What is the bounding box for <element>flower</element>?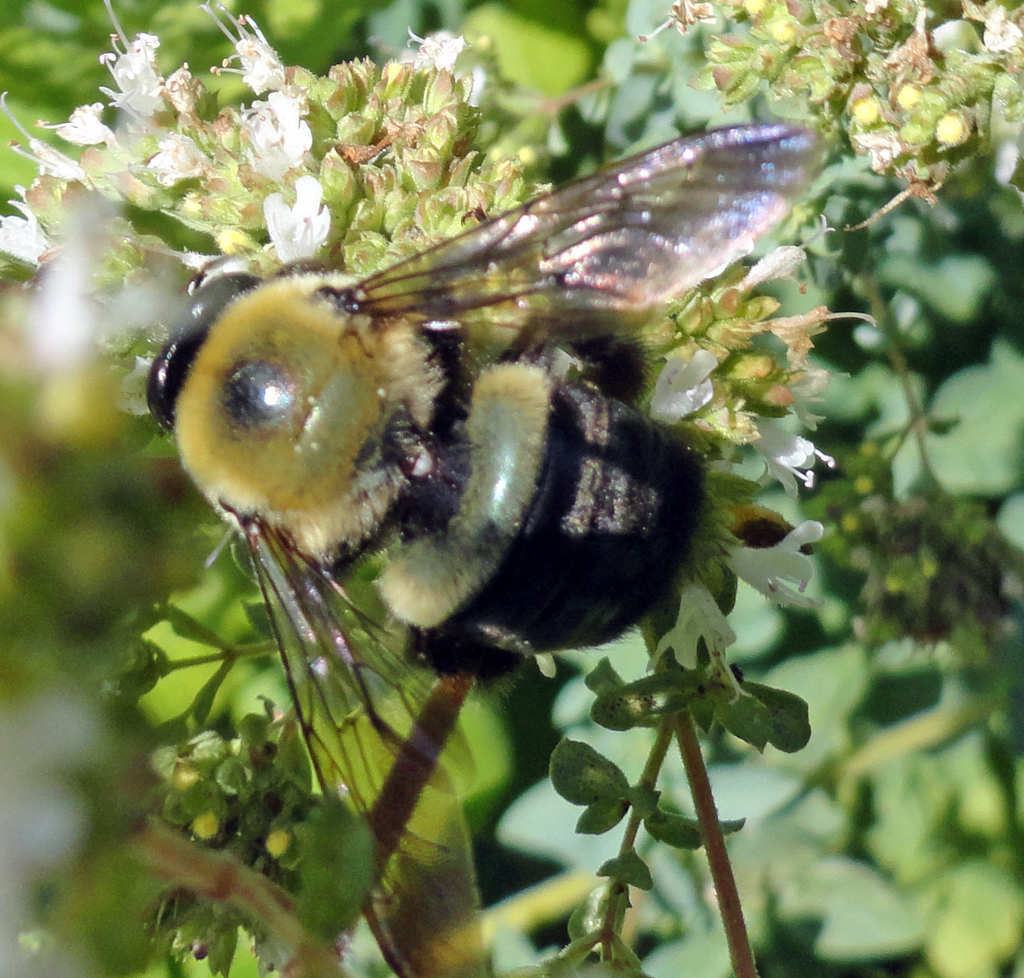
402, 23, 457, 72.
